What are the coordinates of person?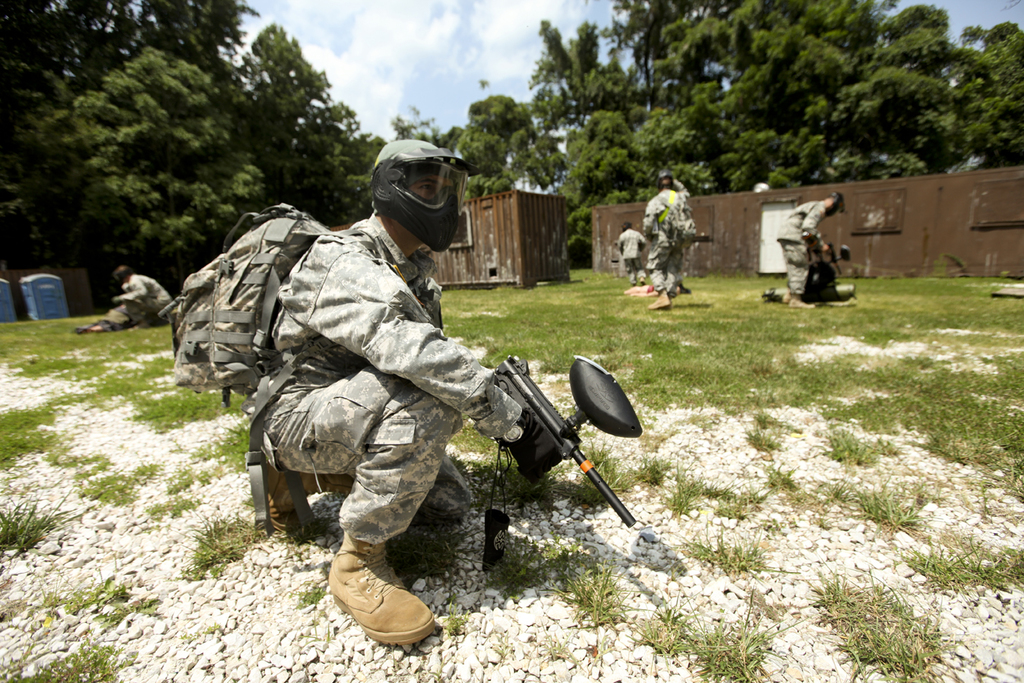
locate(74, 307, 134, 334).
